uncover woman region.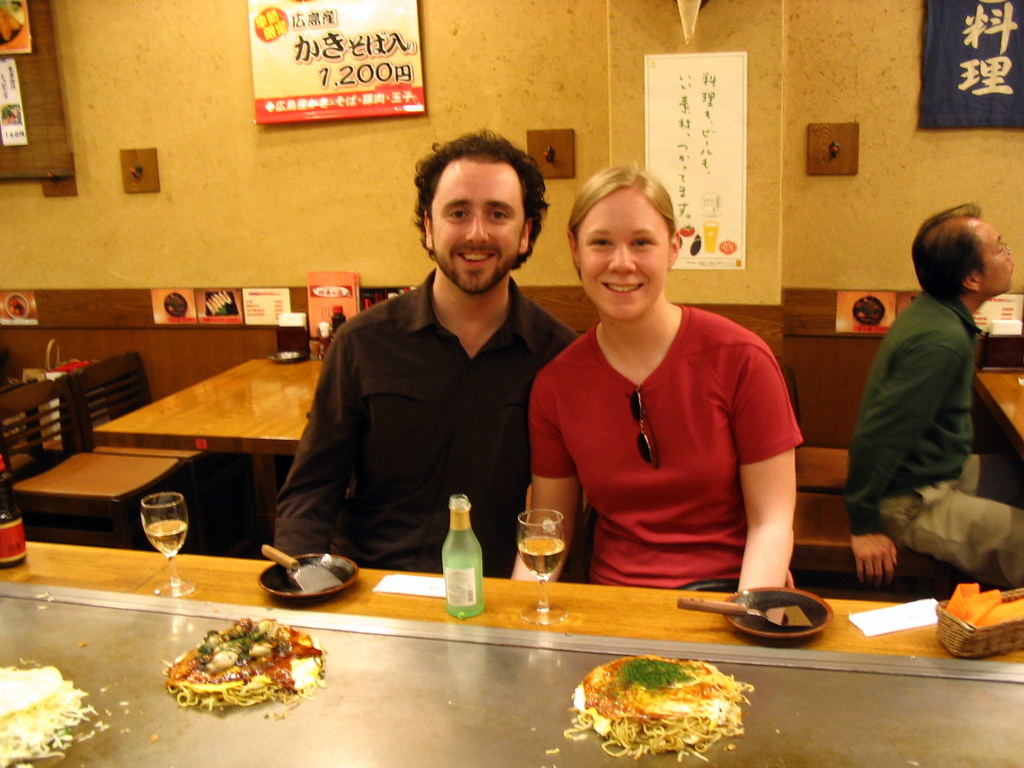
Uncovered: bbox=[513, 167, 806, 618].
